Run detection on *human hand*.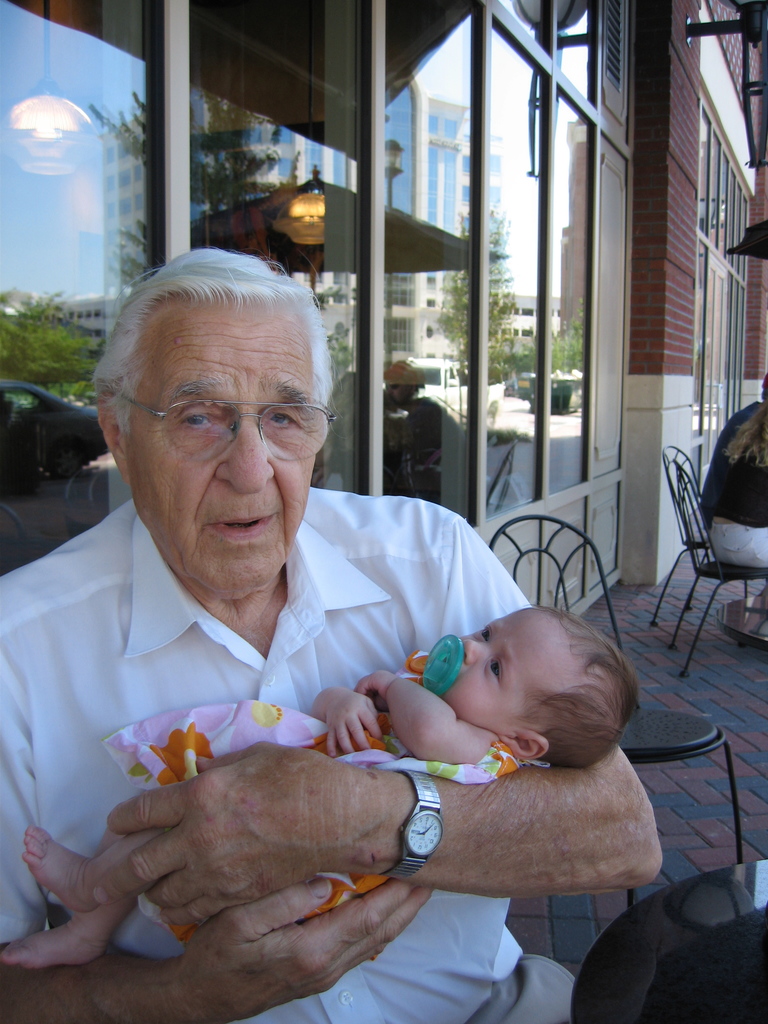
Result: (322,691,383,760).
